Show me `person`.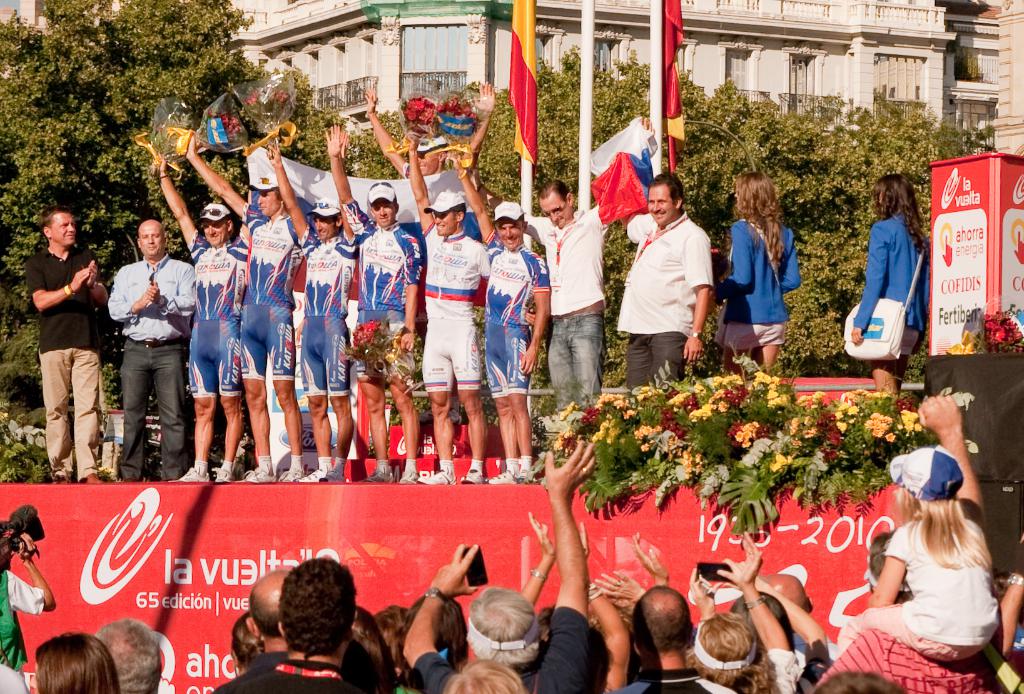
`person` is here: bbox=(715, 170, 805, 378).
